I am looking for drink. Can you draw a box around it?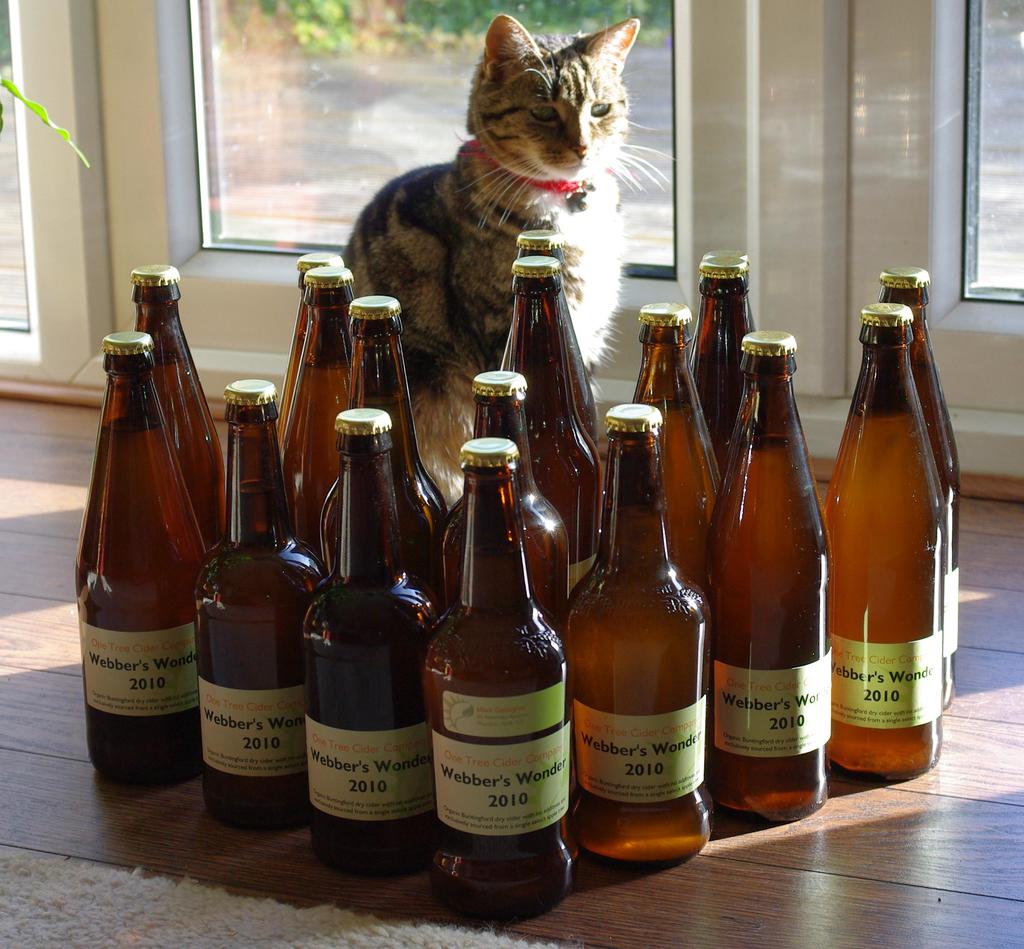
Sure, the bounding box is 68,410,199,779.
